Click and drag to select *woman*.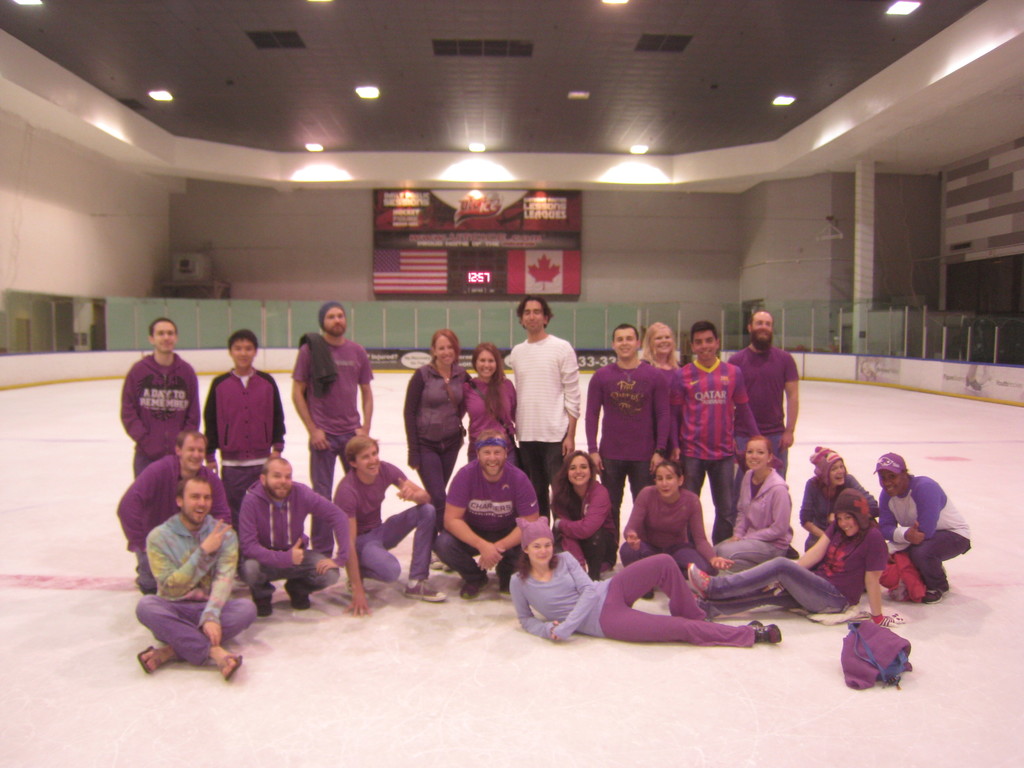
Selection: x1=797, y1=442, x2=880, y2=552.
